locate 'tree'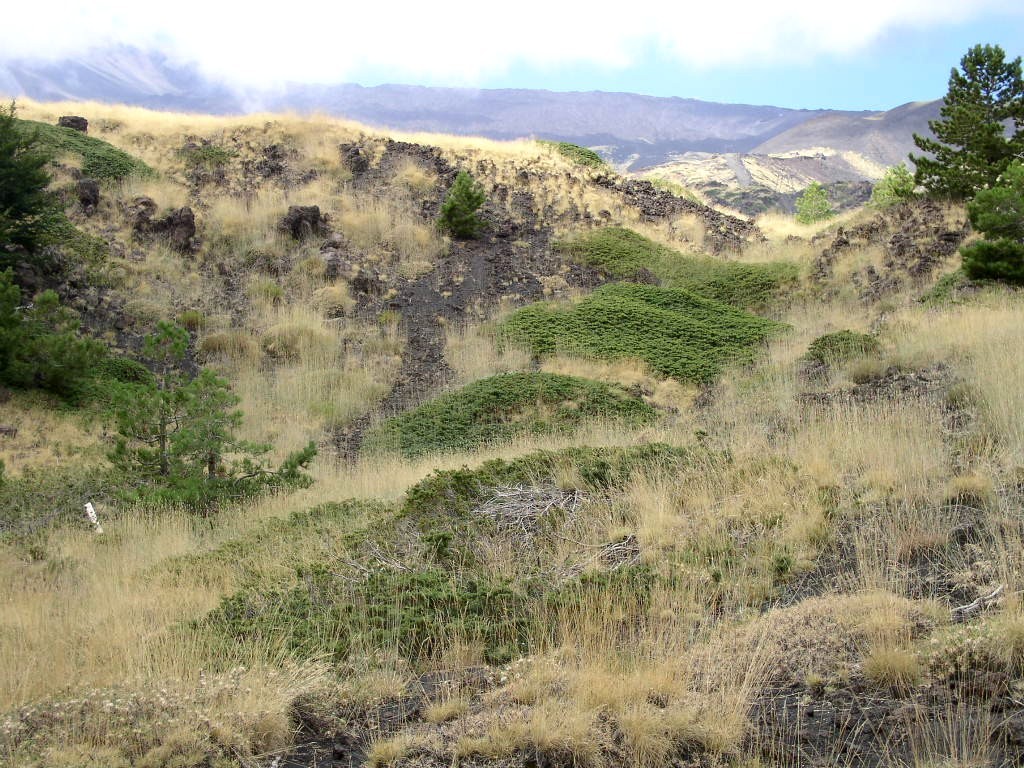
select_region(958, 154, 1023, 286)
